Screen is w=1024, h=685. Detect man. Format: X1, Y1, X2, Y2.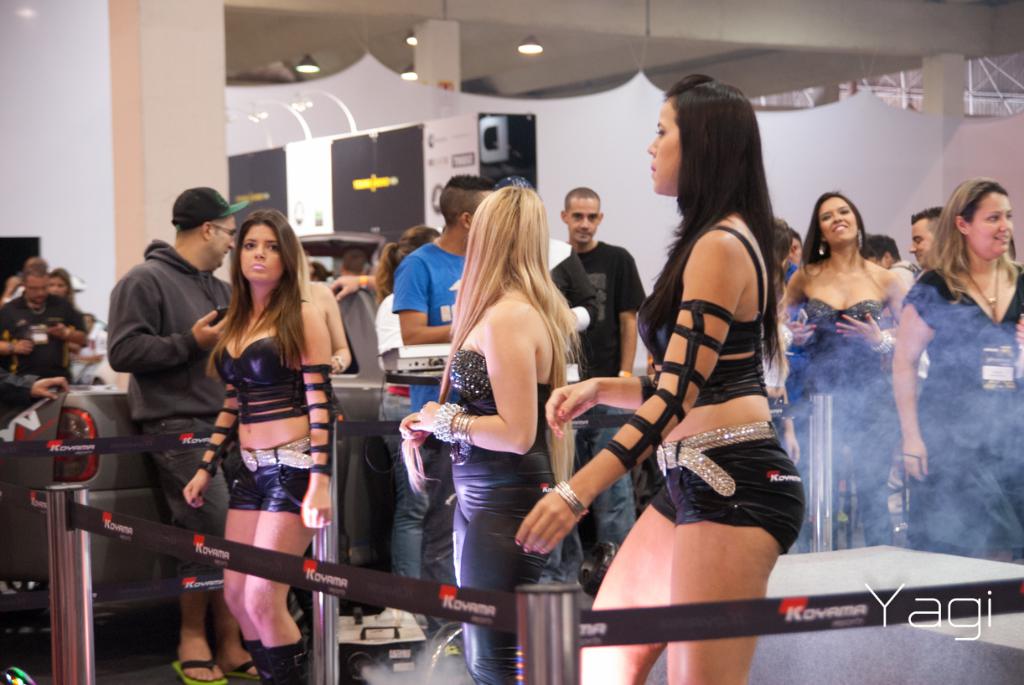
106, 187, 287, 684.
